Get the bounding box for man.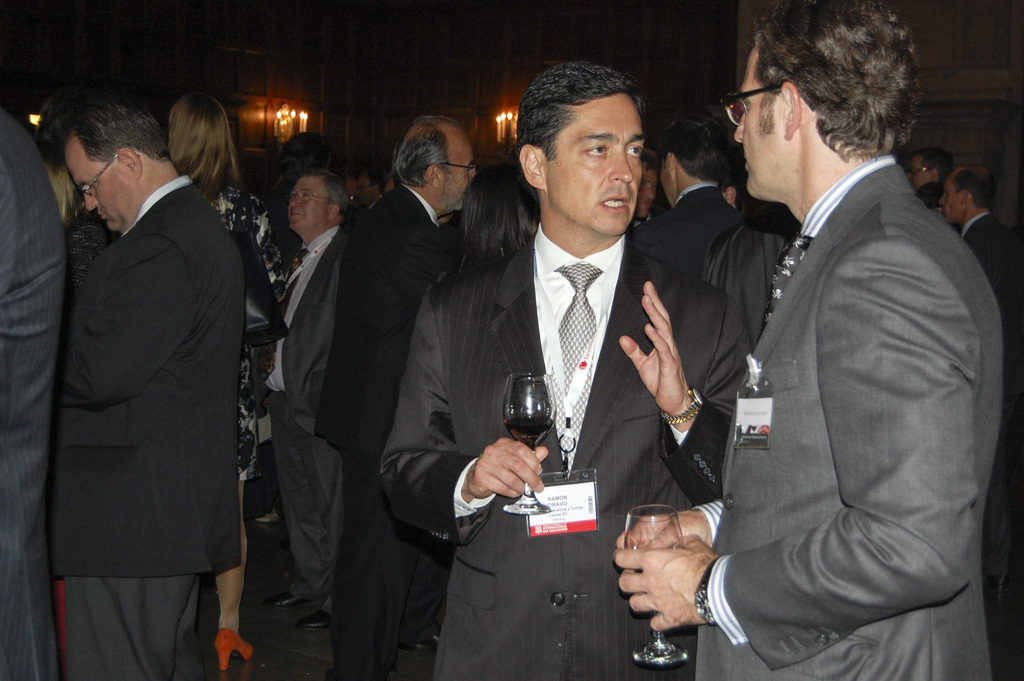
locate(675, 0, 999, 680).
